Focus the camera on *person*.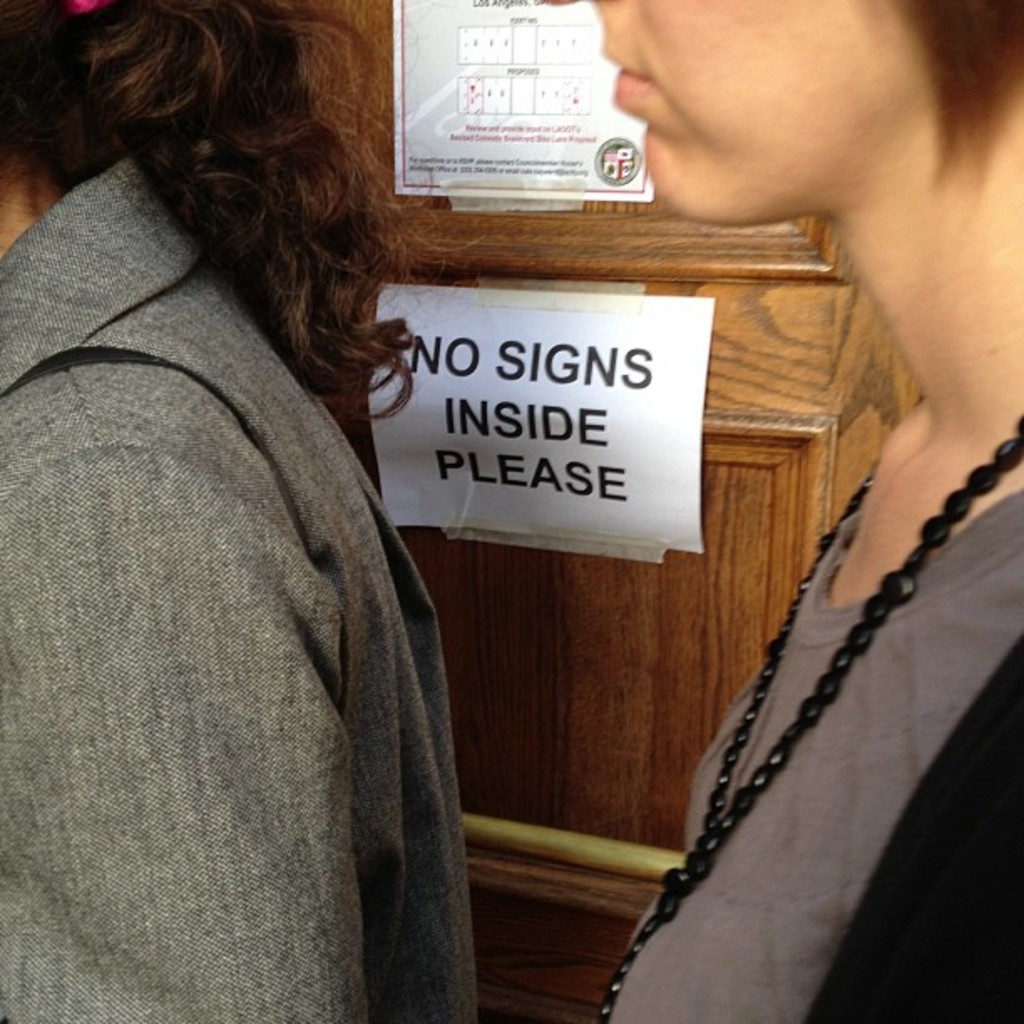
Focus region: [left=23, top=104, right=470, bottom=997].
